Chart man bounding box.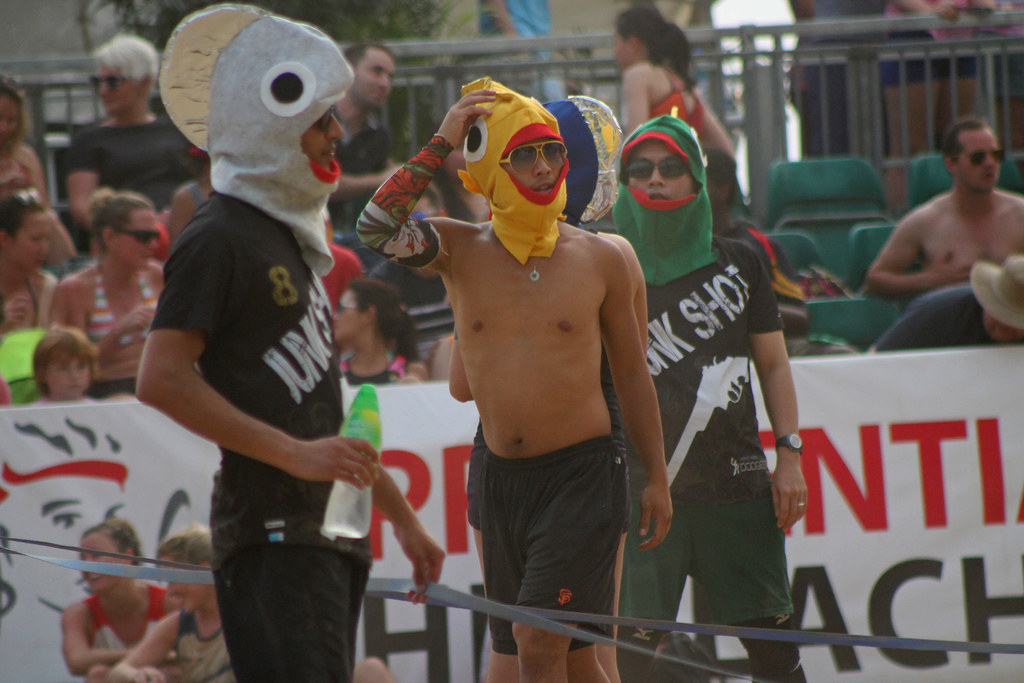
Charted: [135, 1, 447, 682].
